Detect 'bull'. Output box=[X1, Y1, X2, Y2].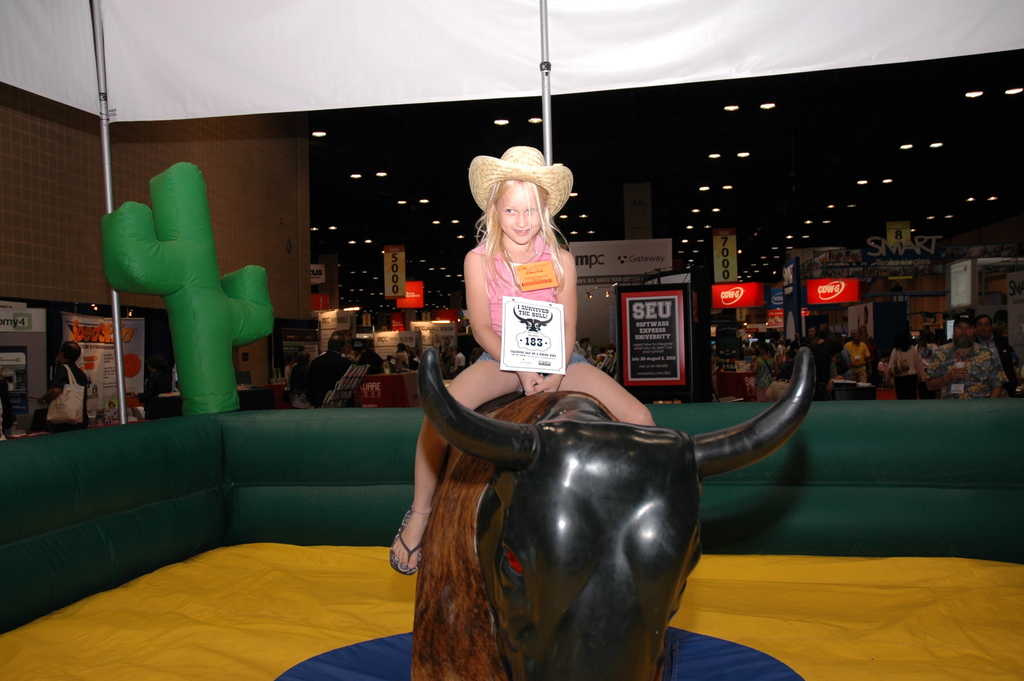
box=[412, 341, 821, 680].
